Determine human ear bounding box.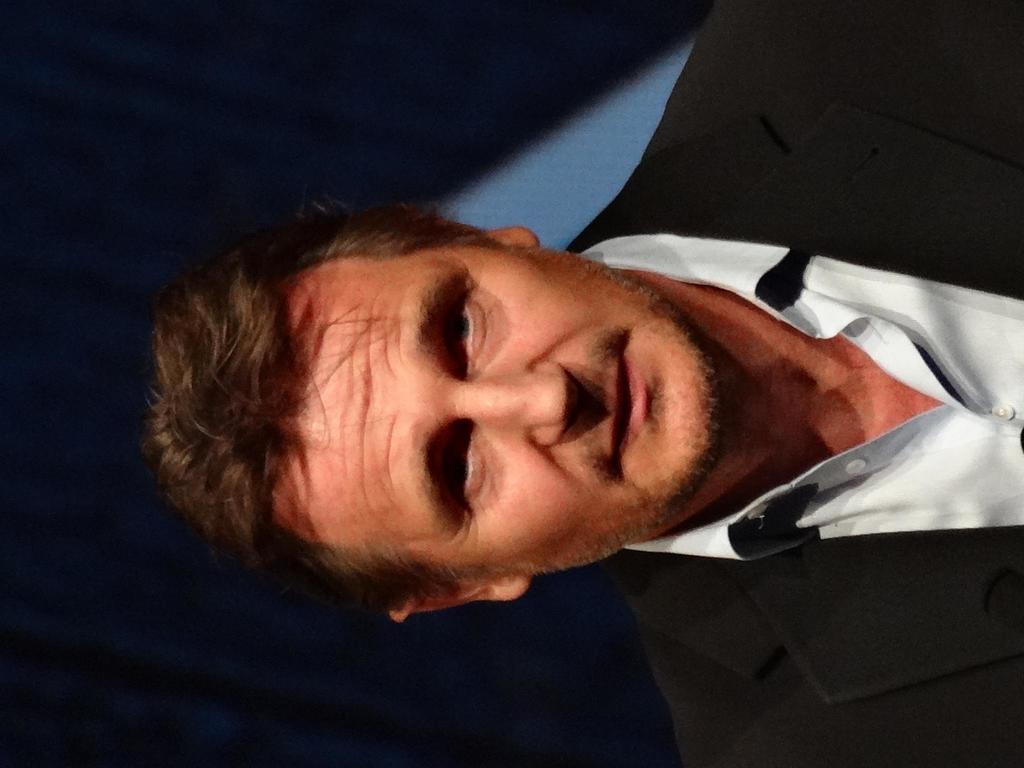
Determined: [left=419, top=223, right=538, bottom=252].
